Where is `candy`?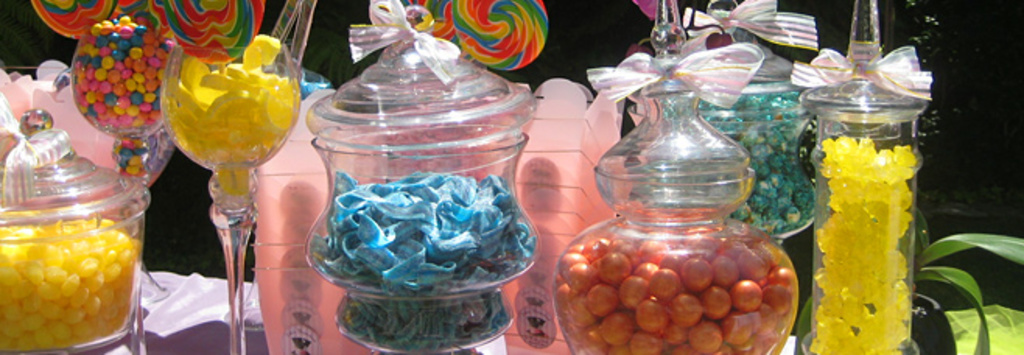
bbox(159, 0, 271, 64).
